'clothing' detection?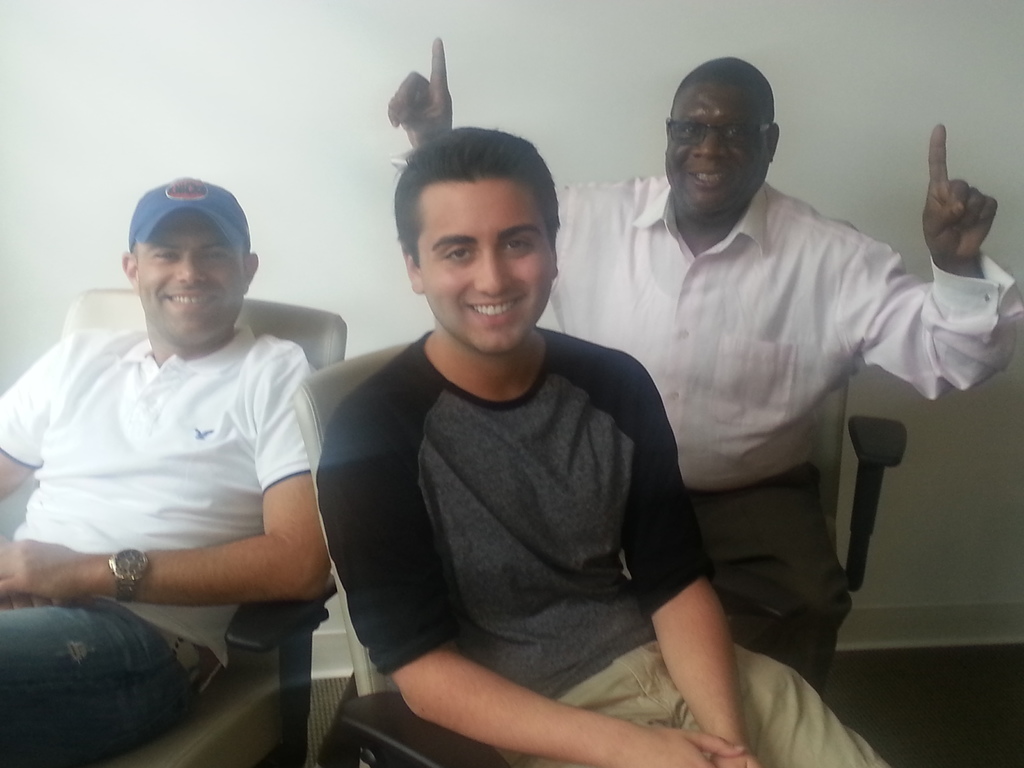
region(312, 326, 893, 767)
